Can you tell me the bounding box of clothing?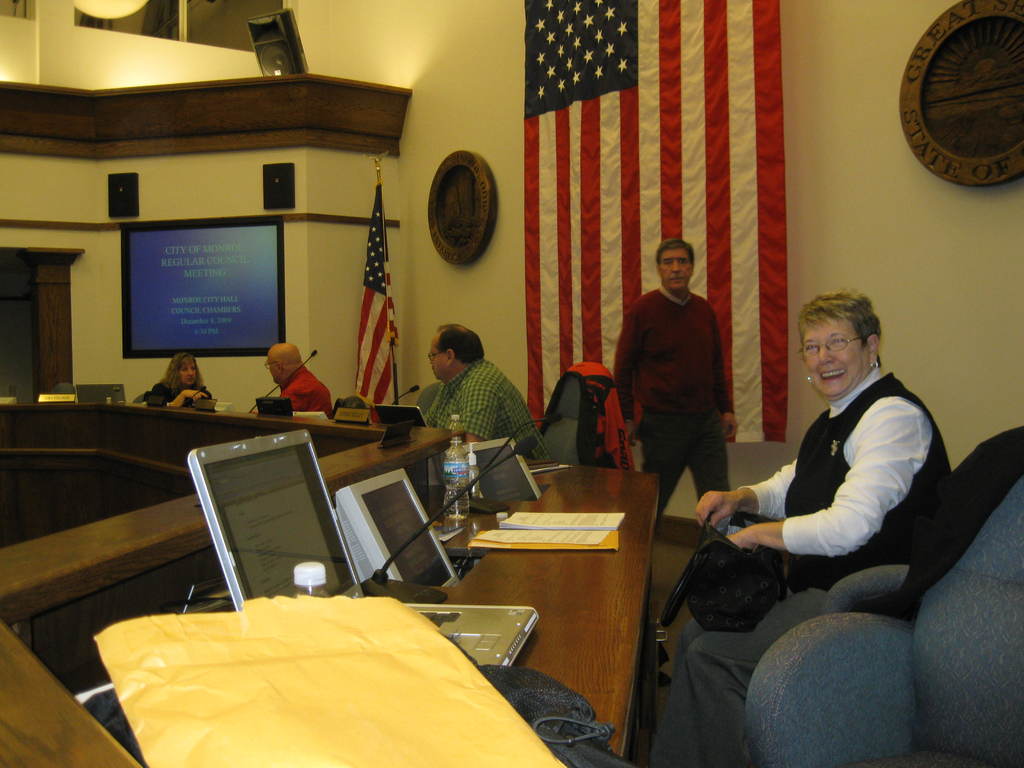
[left=648, top=365, right=957, bottom=767].
